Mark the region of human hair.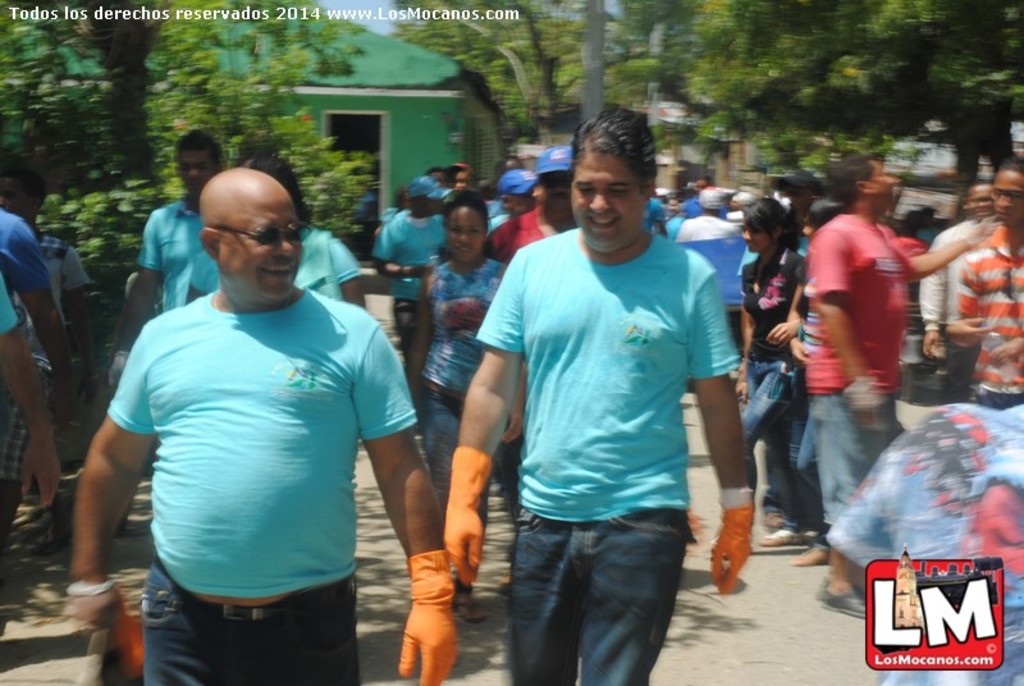
Region: l=772, t=169, r=826, b=209.
